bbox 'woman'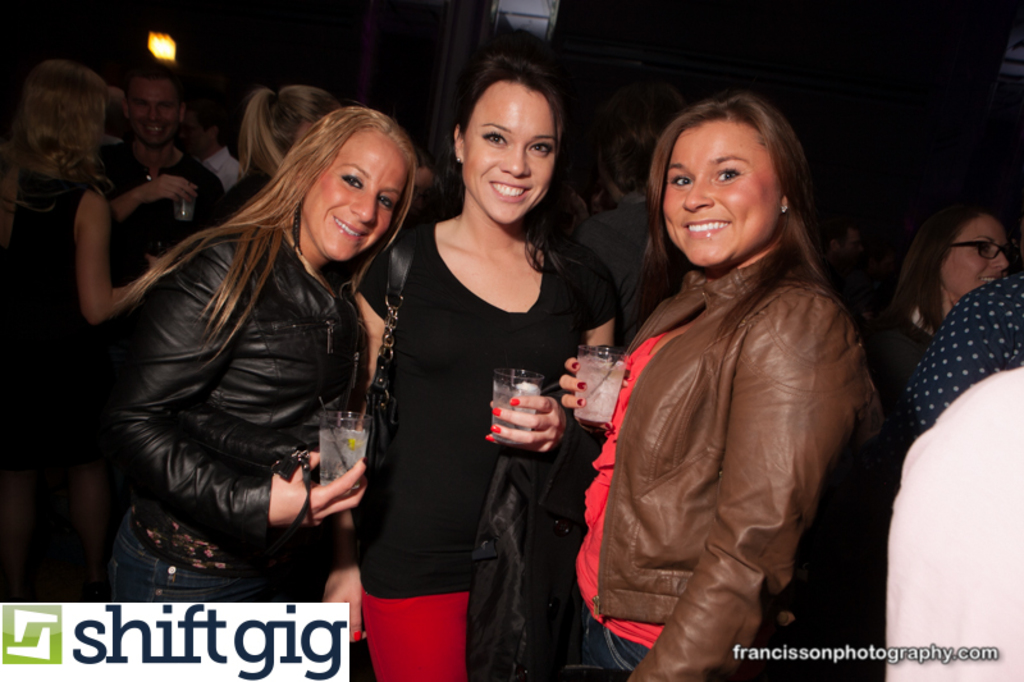
{"left": 319, "top": 55, "right": 618, "bottom": 681}
